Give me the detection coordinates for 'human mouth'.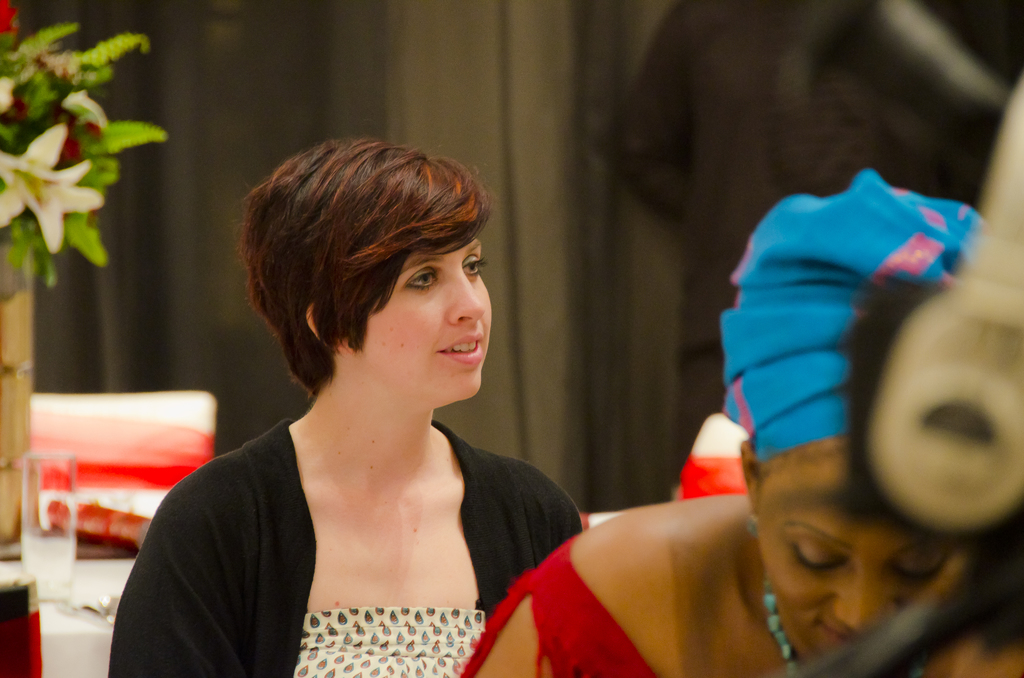
[436, 335, 484, 366].
